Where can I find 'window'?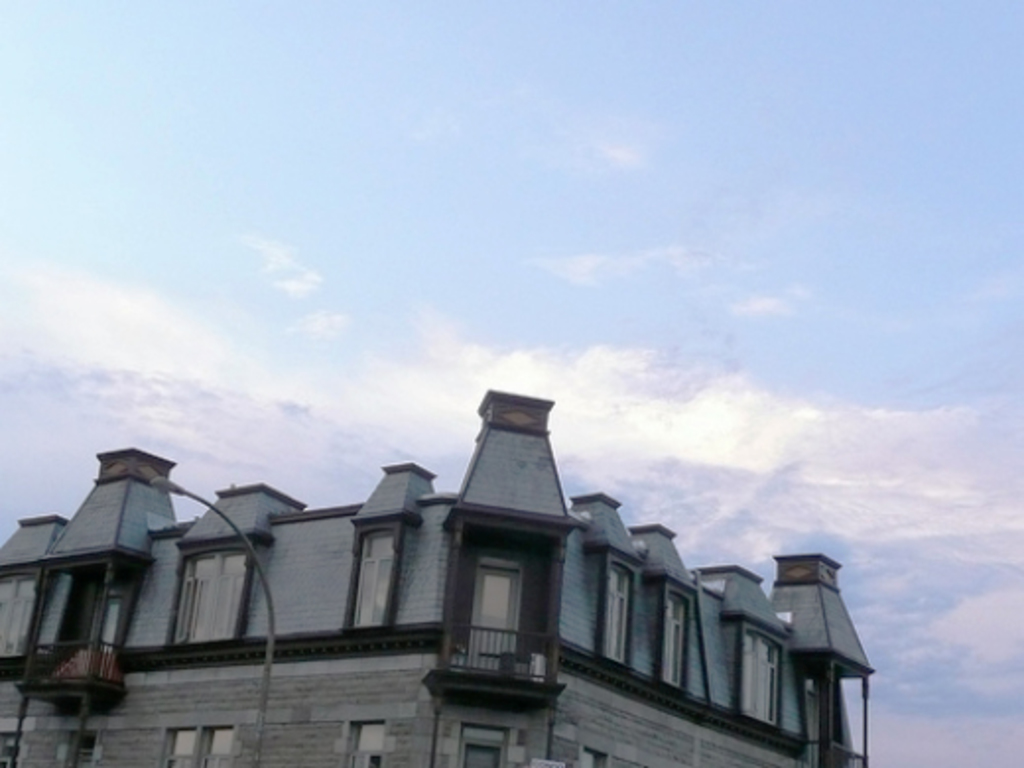
You can find it at [x1=341, y1=532, x2=400, y2=630].
